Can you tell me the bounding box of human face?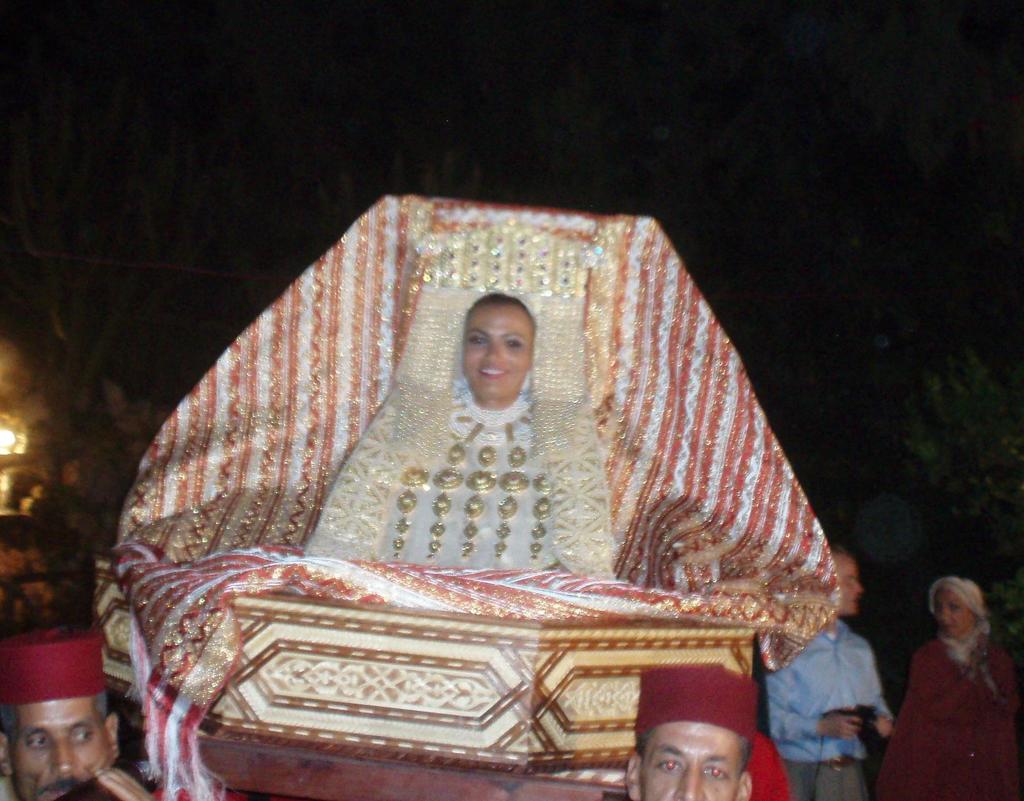
829, 554, 862, 610.
